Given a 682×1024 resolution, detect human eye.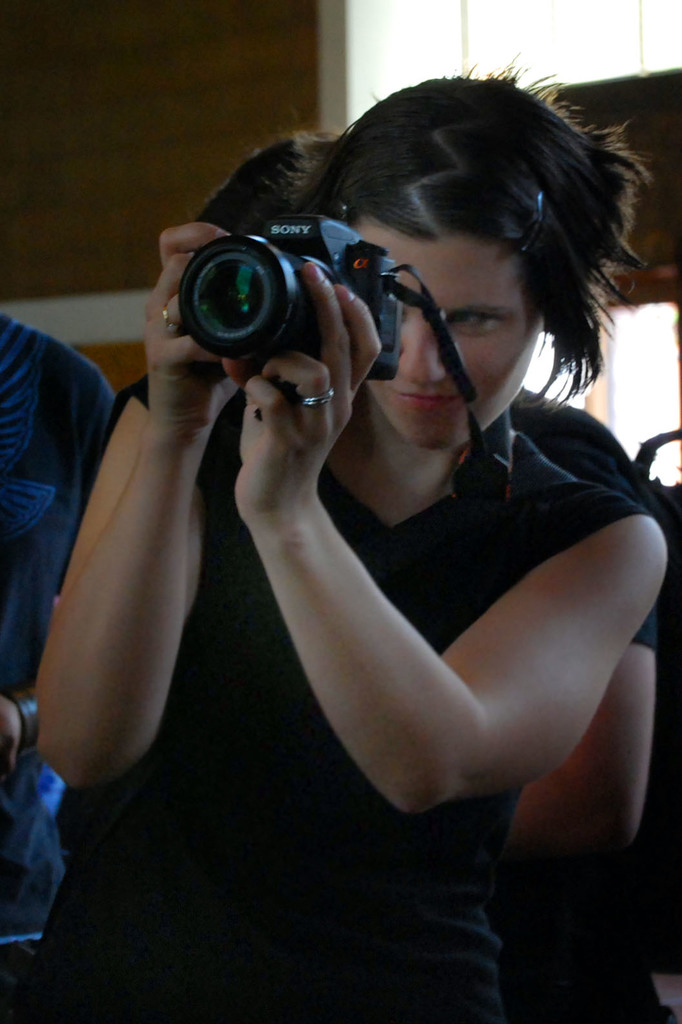
(443, 305, 504, 333).
